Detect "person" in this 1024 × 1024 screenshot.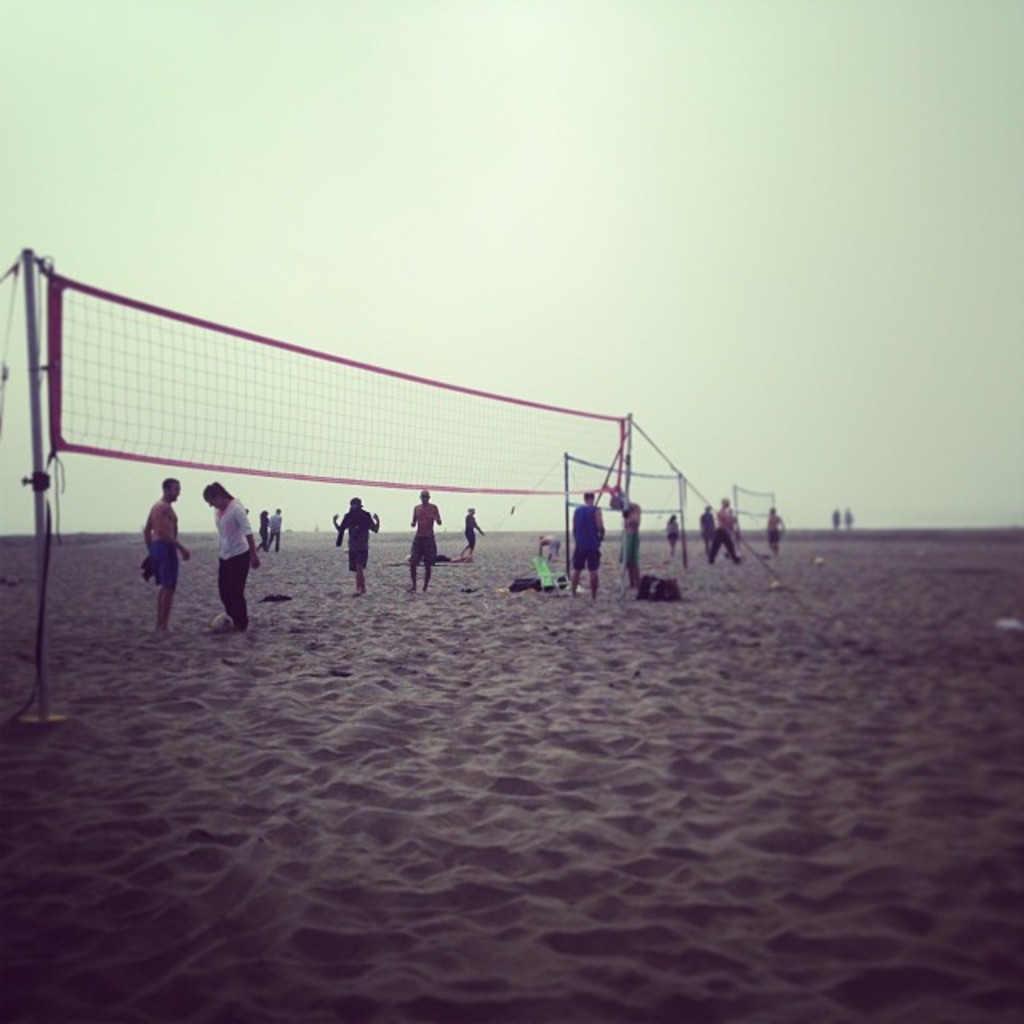
Detection: 405 486 443 592.
